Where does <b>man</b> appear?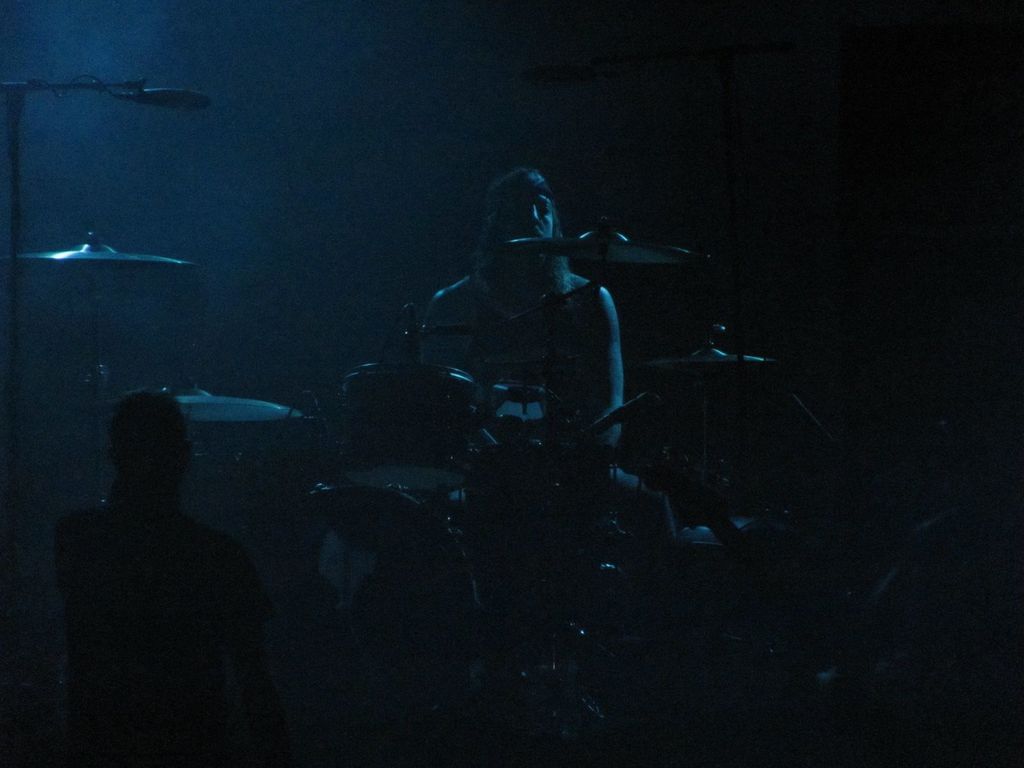
Appears at 389, 170, 632, 601.
